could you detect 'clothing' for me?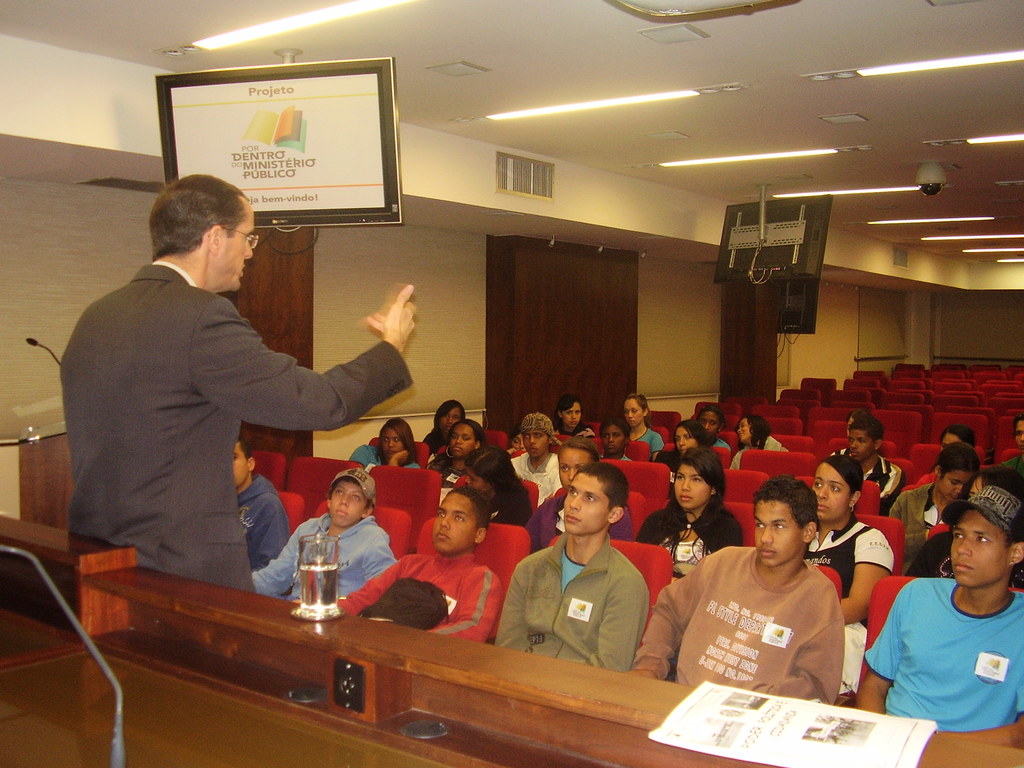
Detection result: detection(344, 442, 429, 468).
